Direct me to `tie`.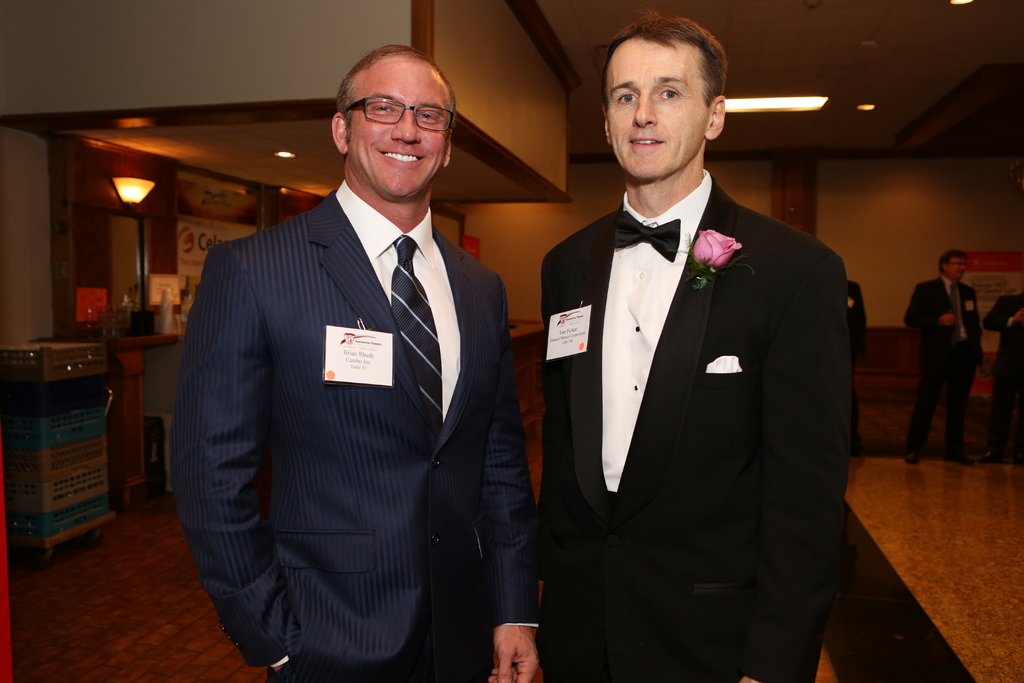
Direction: (611,208,684,265).
